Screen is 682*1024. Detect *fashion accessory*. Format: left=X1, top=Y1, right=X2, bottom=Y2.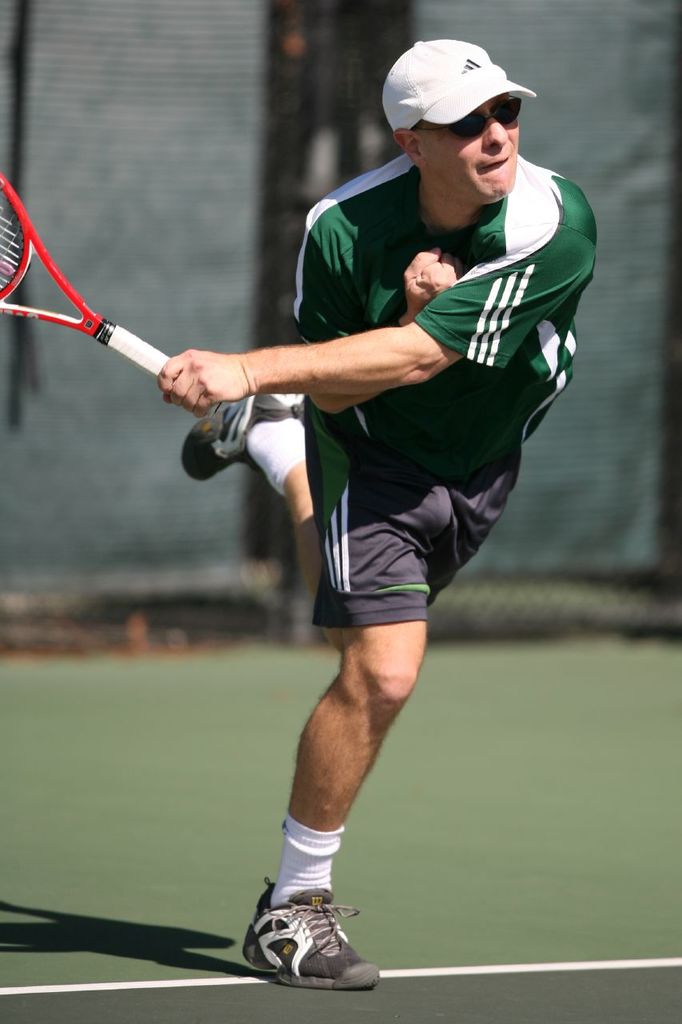
left=421, top=97, right=522, bottom=141.
